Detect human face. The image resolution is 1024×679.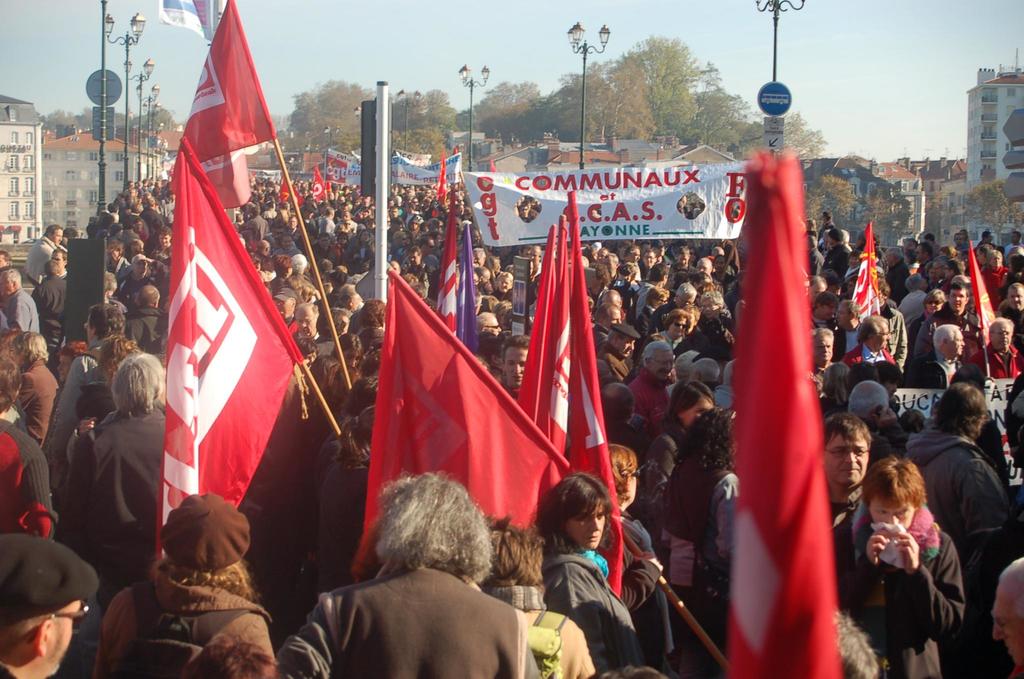
select_region(1009, 231, 1018, 243).
